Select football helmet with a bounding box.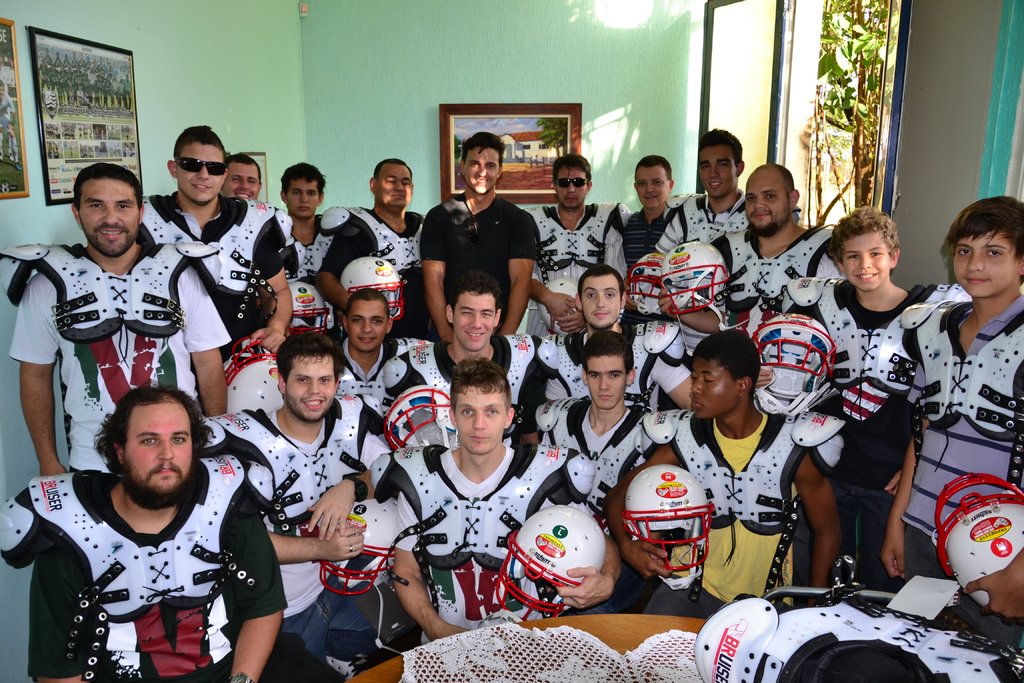
(660, 240, 732, 320).
